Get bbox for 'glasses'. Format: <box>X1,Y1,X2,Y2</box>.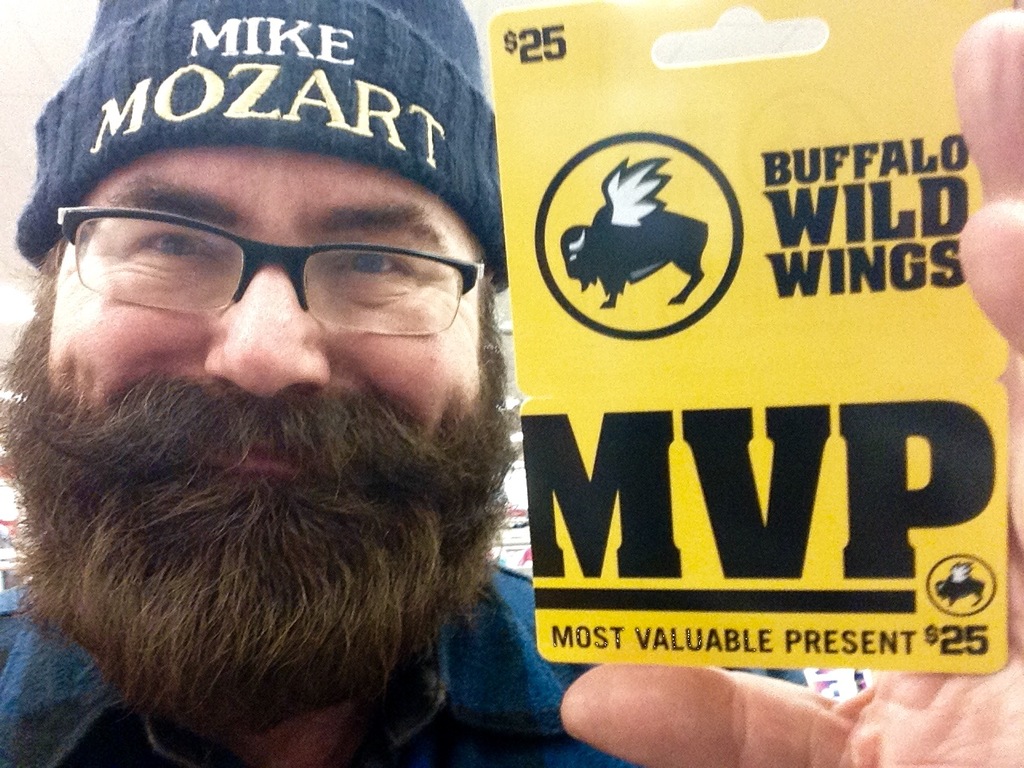
<box>54,202,486,336</box>.
